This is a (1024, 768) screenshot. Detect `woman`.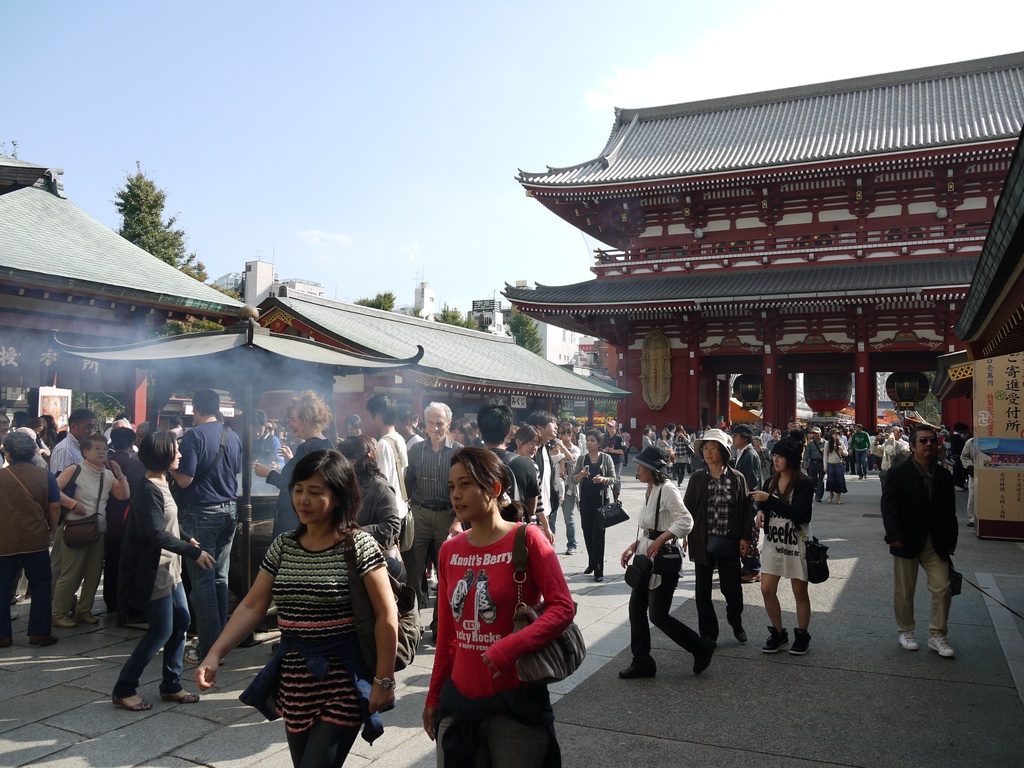
748, 430, 812, 653.
